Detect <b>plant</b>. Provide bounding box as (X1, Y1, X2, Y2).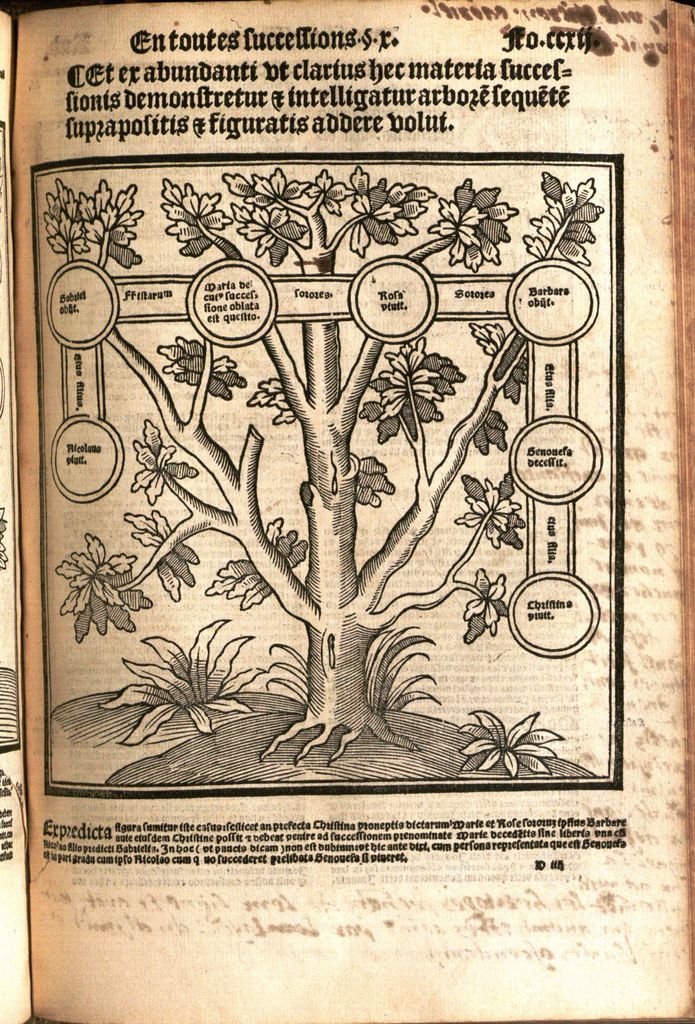
(361, 620, 441, 721).
